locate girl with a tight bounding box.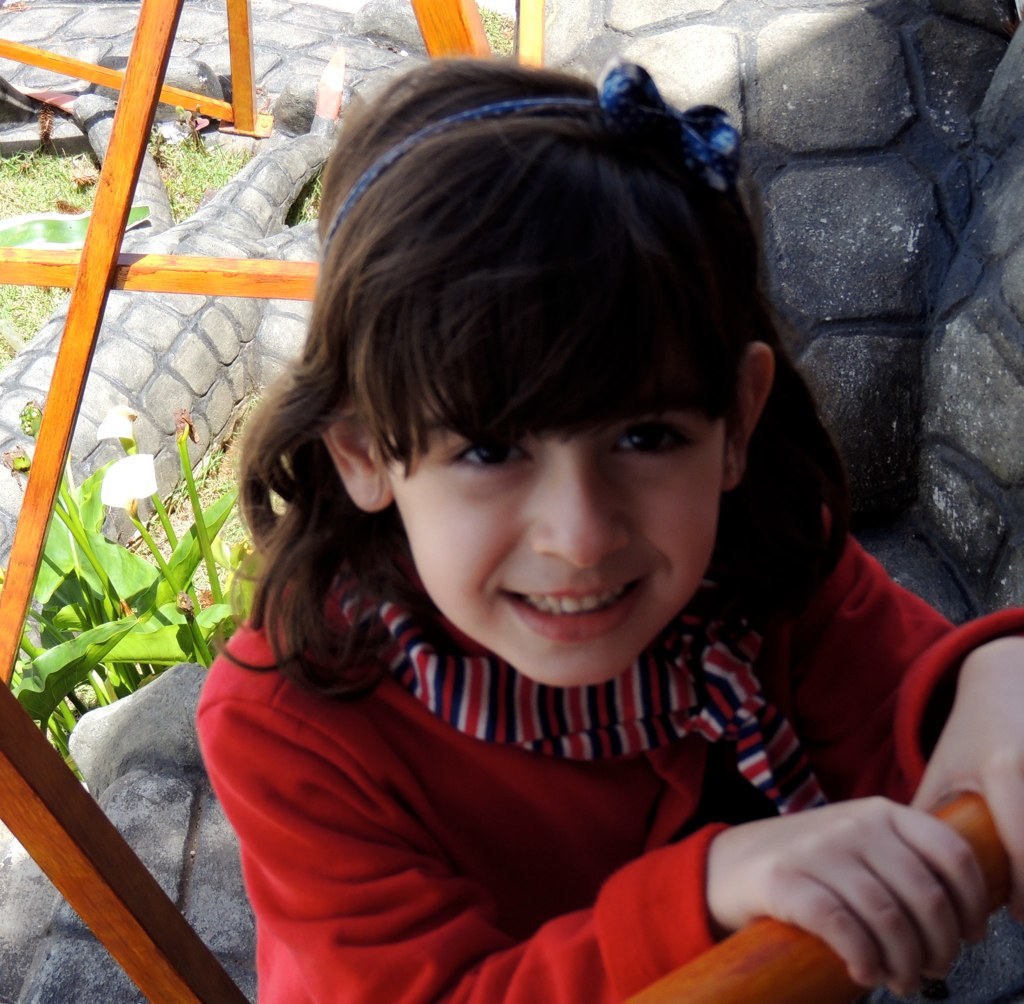
x1=186, y1=25, x2=1023, y2=1003.
